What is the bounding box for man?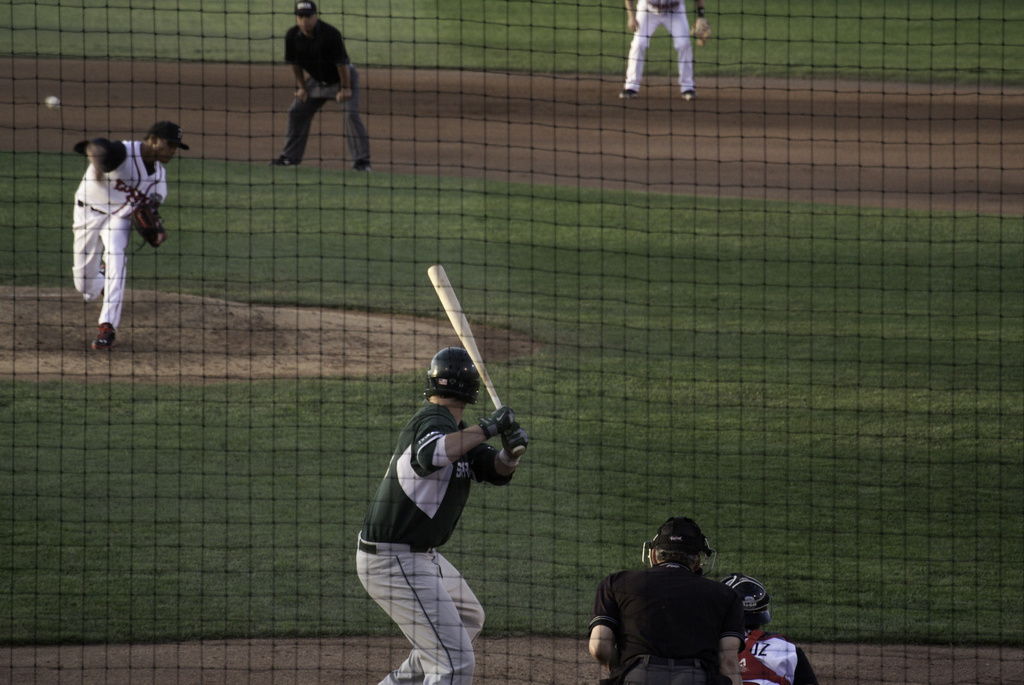
rect(70, 119, 189, 351).
